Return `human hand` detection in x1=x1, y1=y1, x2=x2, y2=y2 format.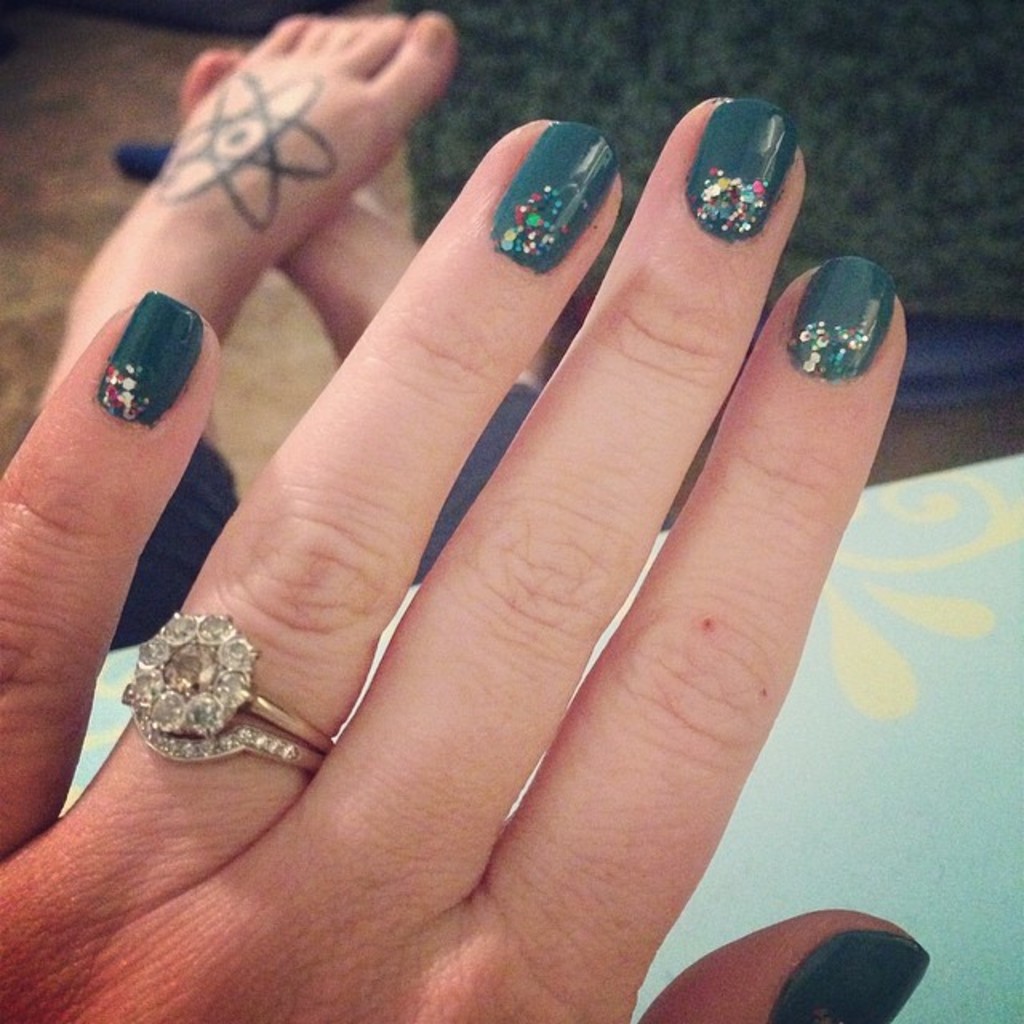
x1=0, y1=88, x2=934, y2=1022.
